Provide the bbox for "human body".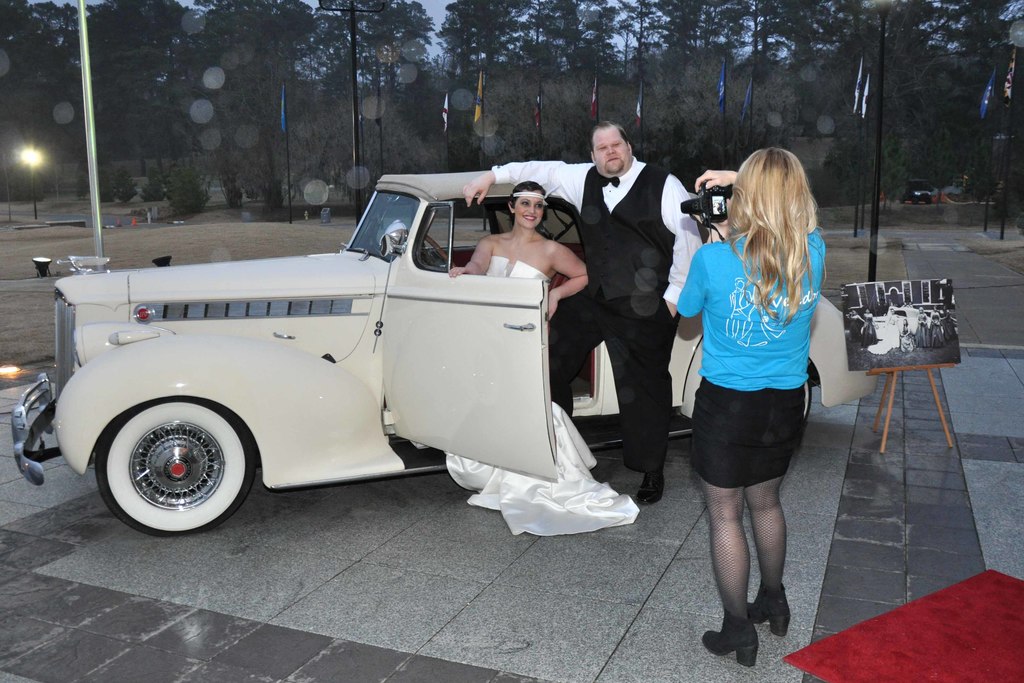
[467, 160, 700, 483].
